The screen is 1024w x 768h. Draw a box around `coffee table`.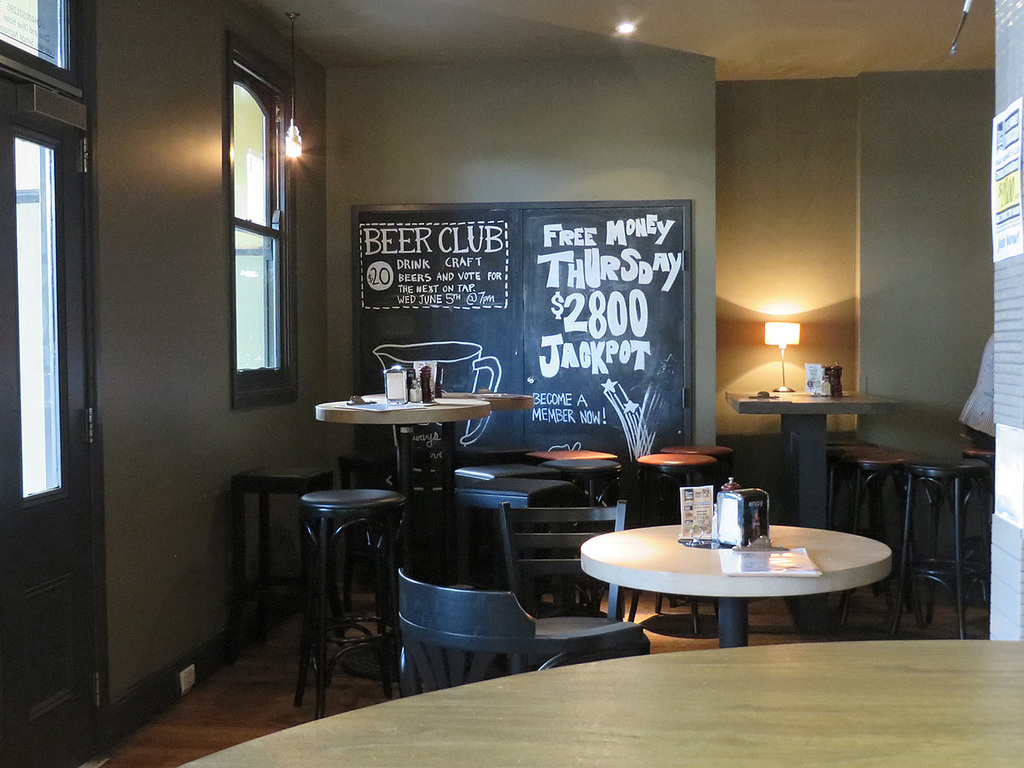
312:377:542:571.
